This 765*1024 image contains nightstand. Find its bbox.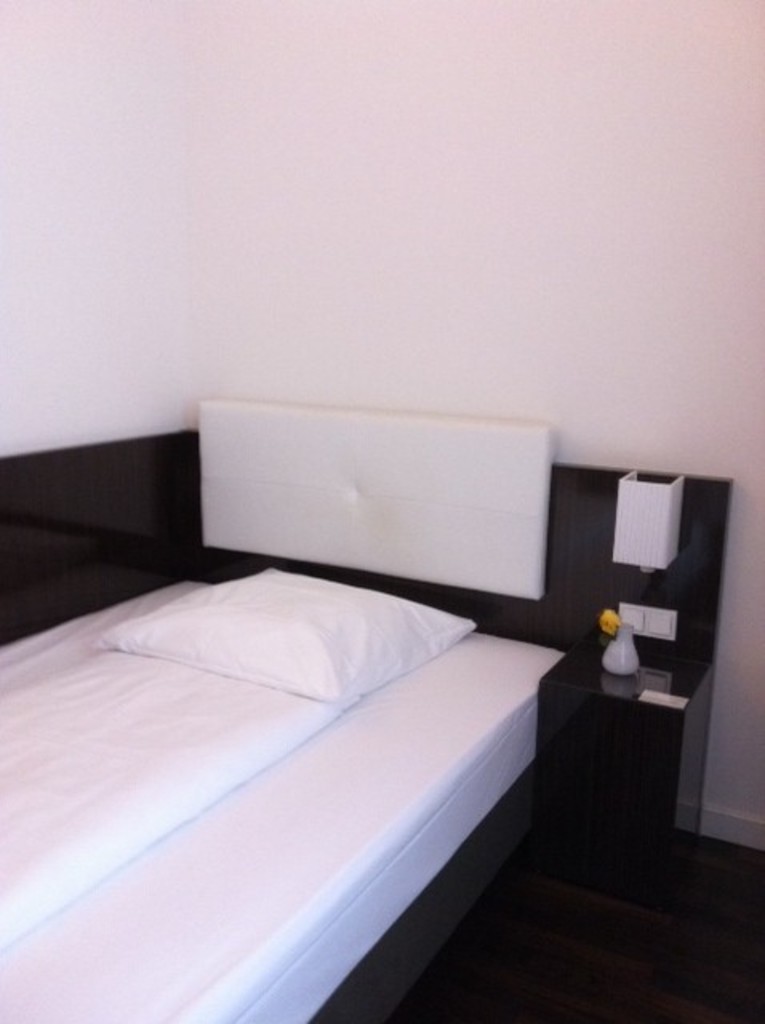
547,613,703,878.
